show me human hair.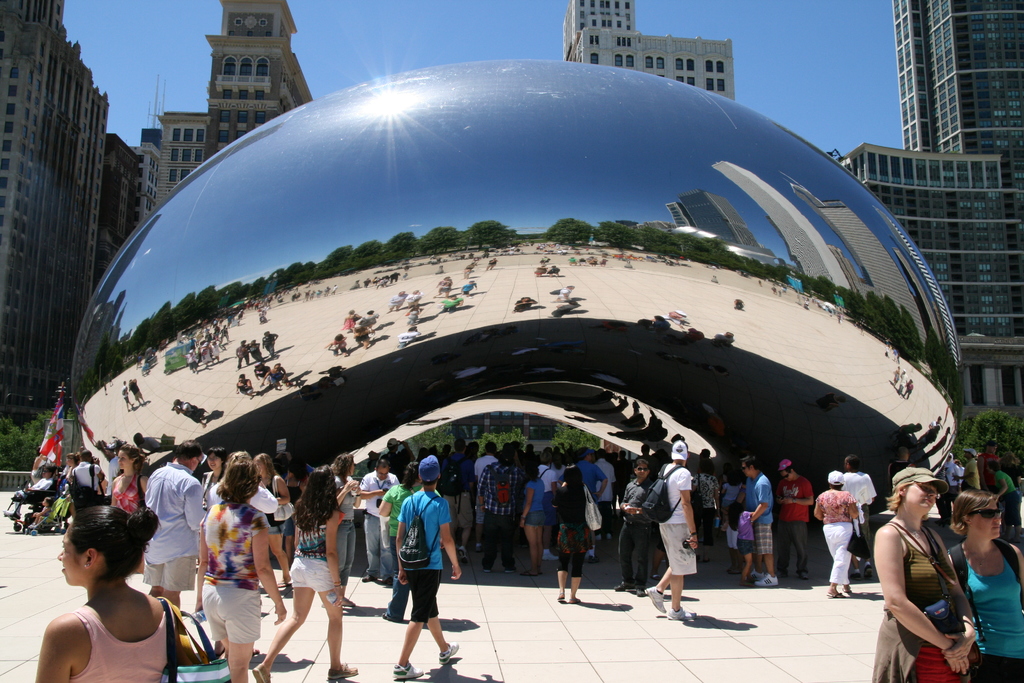
human hair is here: BBox(578, 445, 588, 463).
